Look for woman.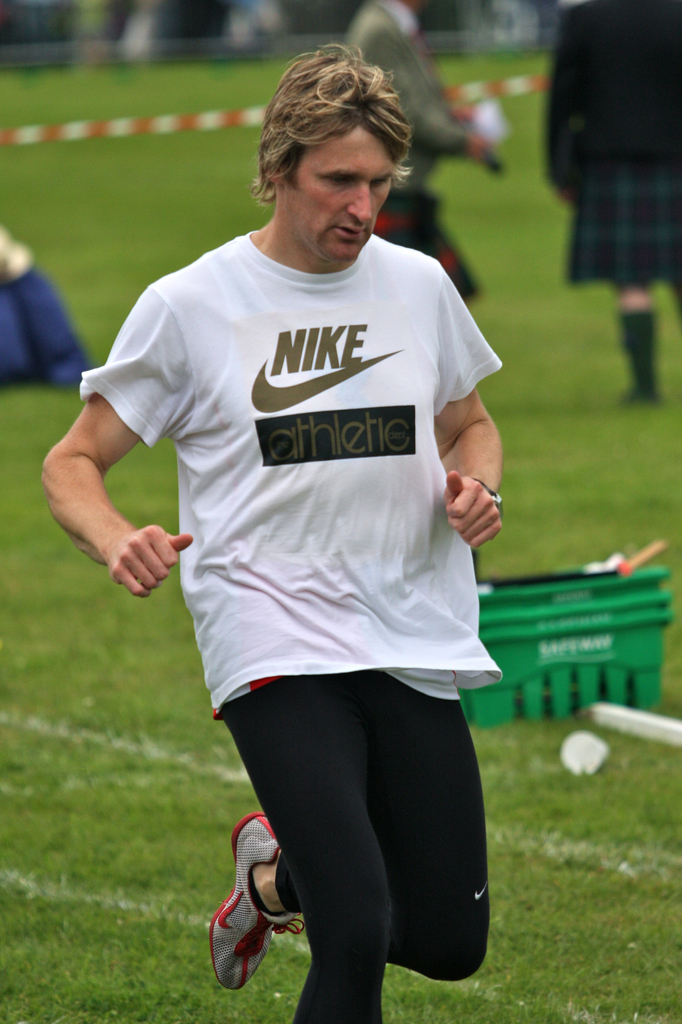
Found: Rect(335, 8, 500, 314).
